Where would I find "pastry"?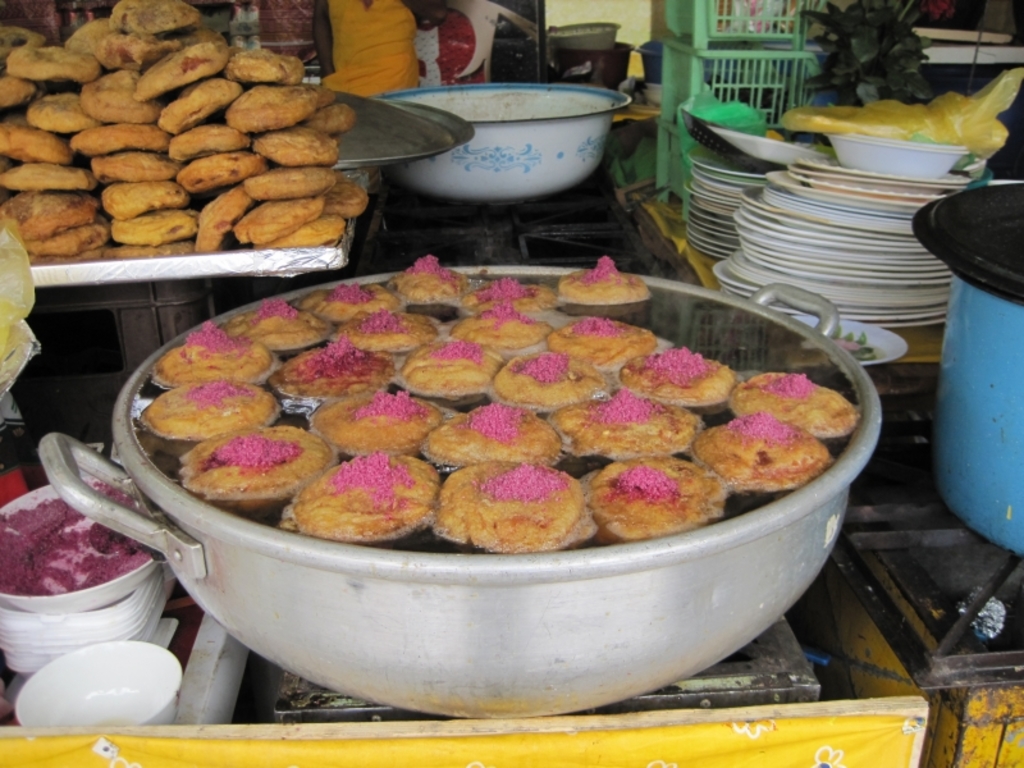
At [x1=552, y1=392, x2=705, y2=461].
